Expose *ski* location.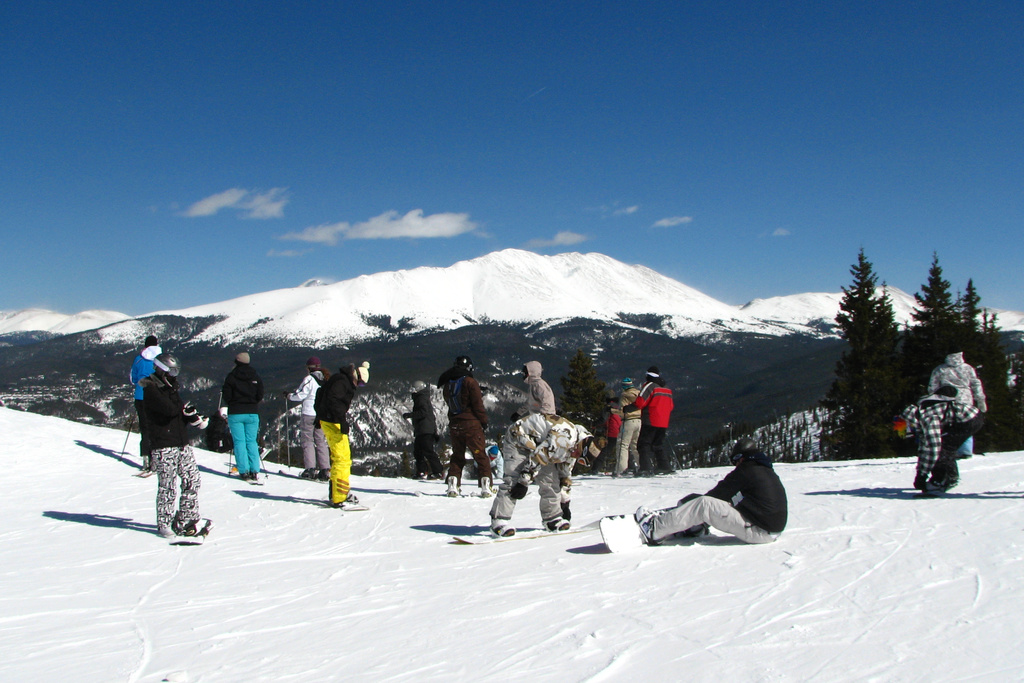
Exposed at l=451, t=527, r=573, b=547.
